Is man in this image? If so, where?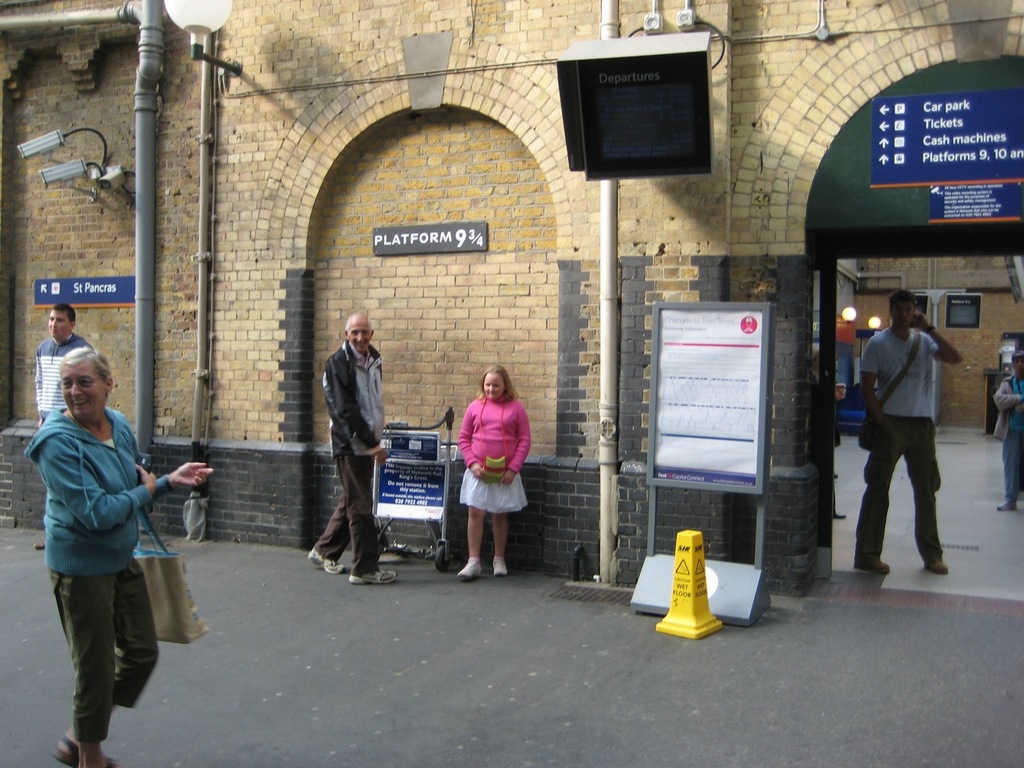
Yes, at Rect(862, 280, 969, 582).
